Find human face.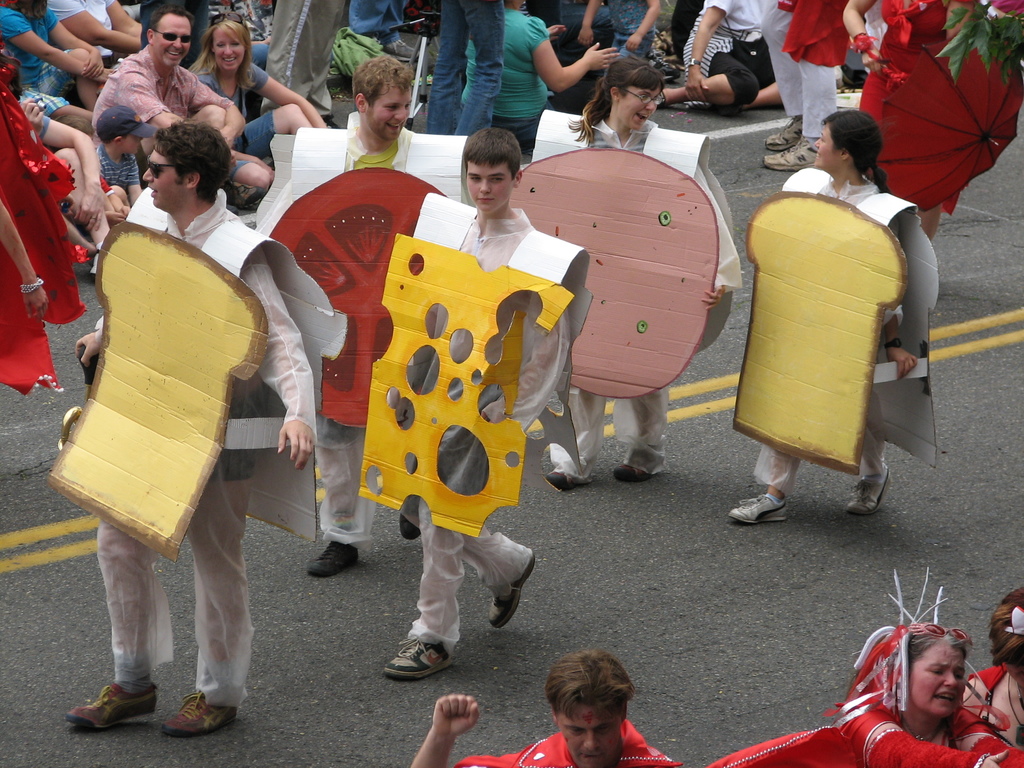
bbox(156, 21, 191, 73).
